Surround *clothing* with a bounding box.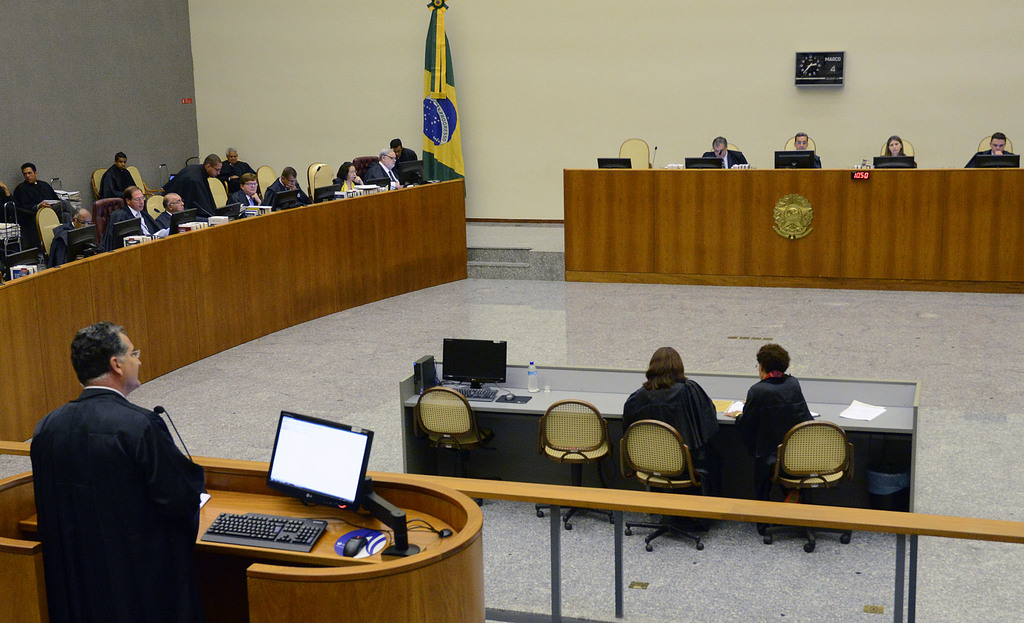
261 178 305 209.
